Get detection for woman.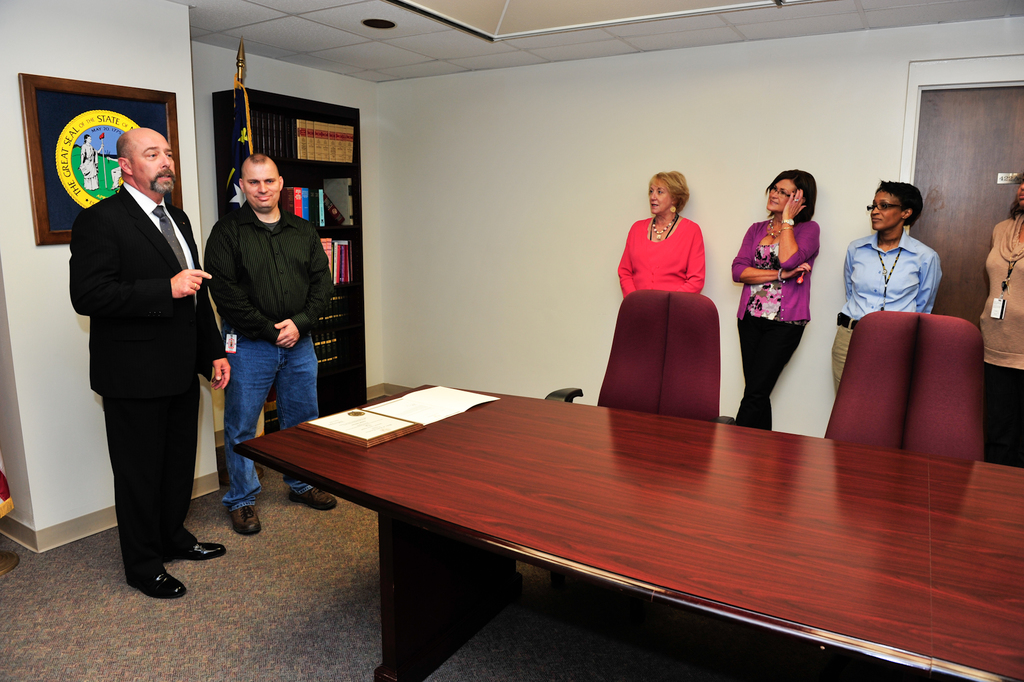
Detection: 829,183,942,393.
